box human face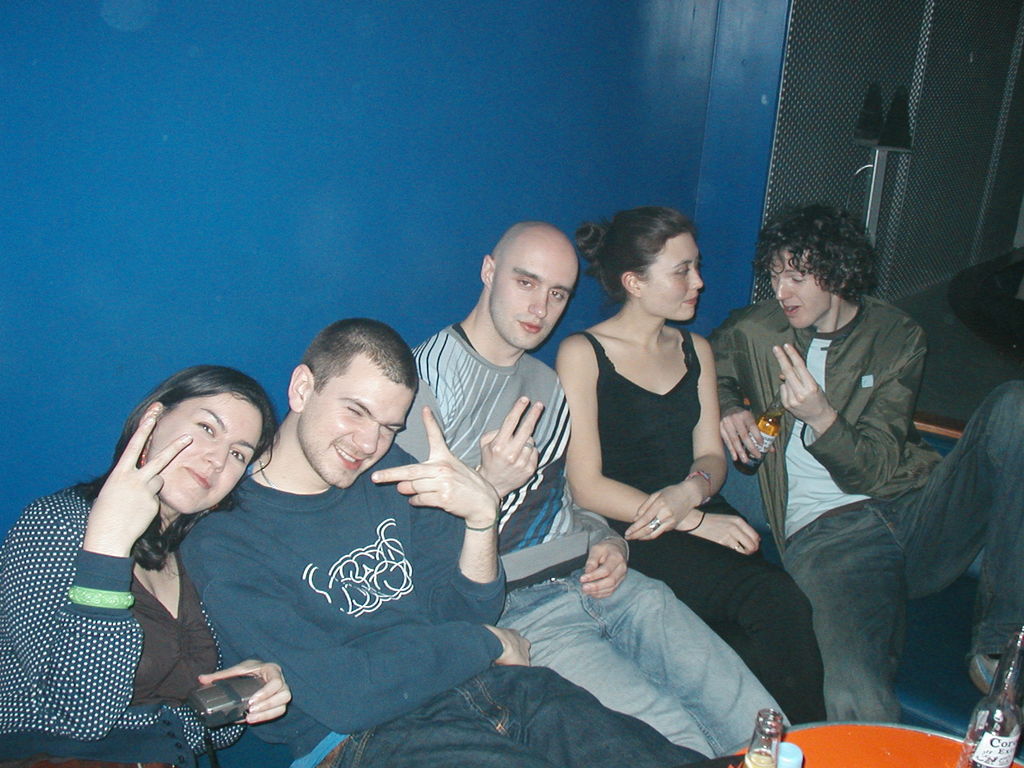
BBox(641, 233, 702, 323)
